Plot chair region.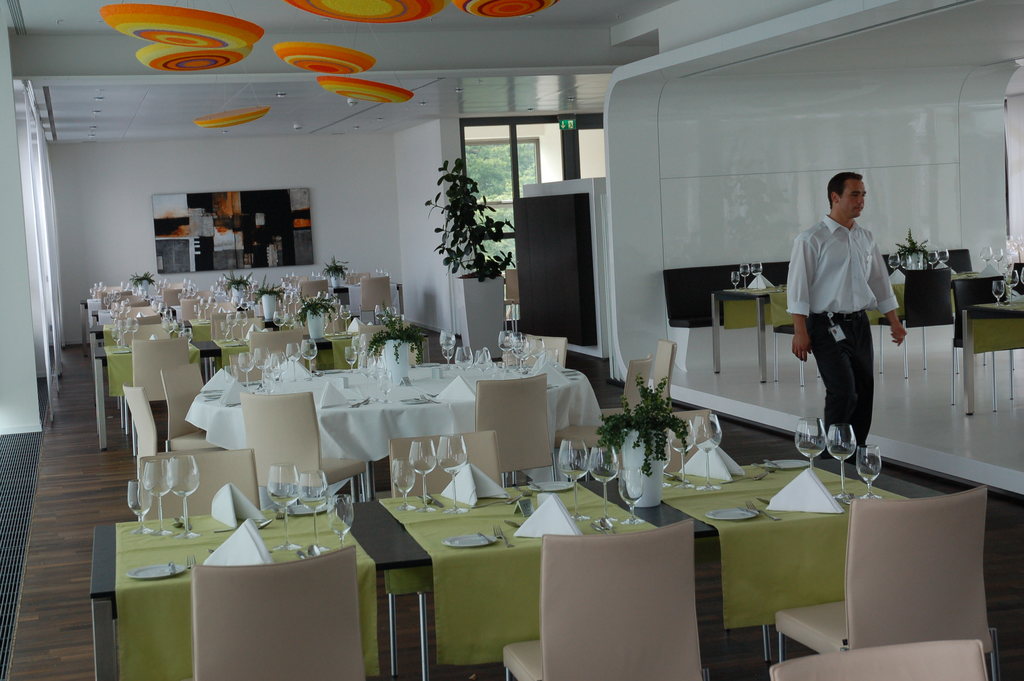
Plotted at box=[118, 386, 158, 484].
